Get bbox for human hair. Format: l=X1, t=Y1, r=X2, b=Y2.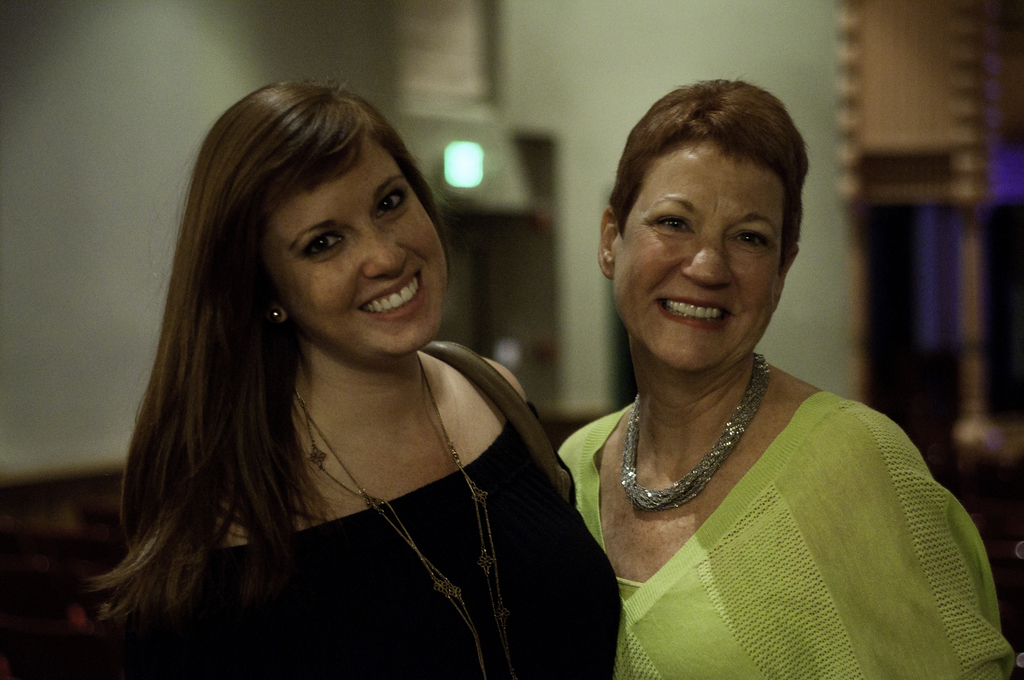
l=81, t=79, r=451, b=624.
